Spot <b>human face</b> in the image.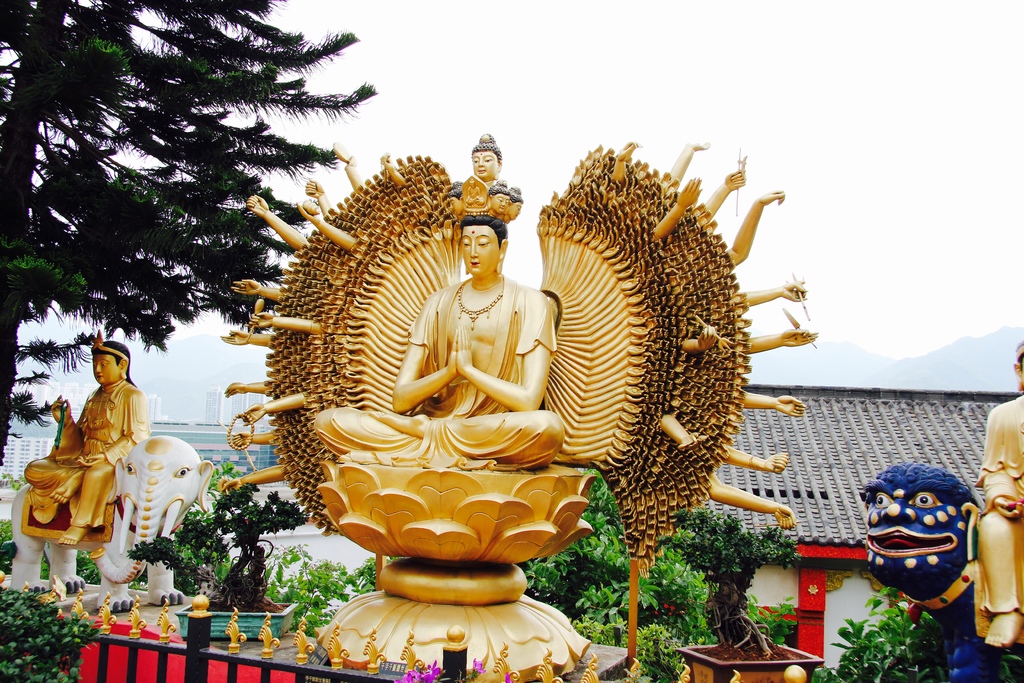
<b>human face</b> found at 460/225/501/277.
